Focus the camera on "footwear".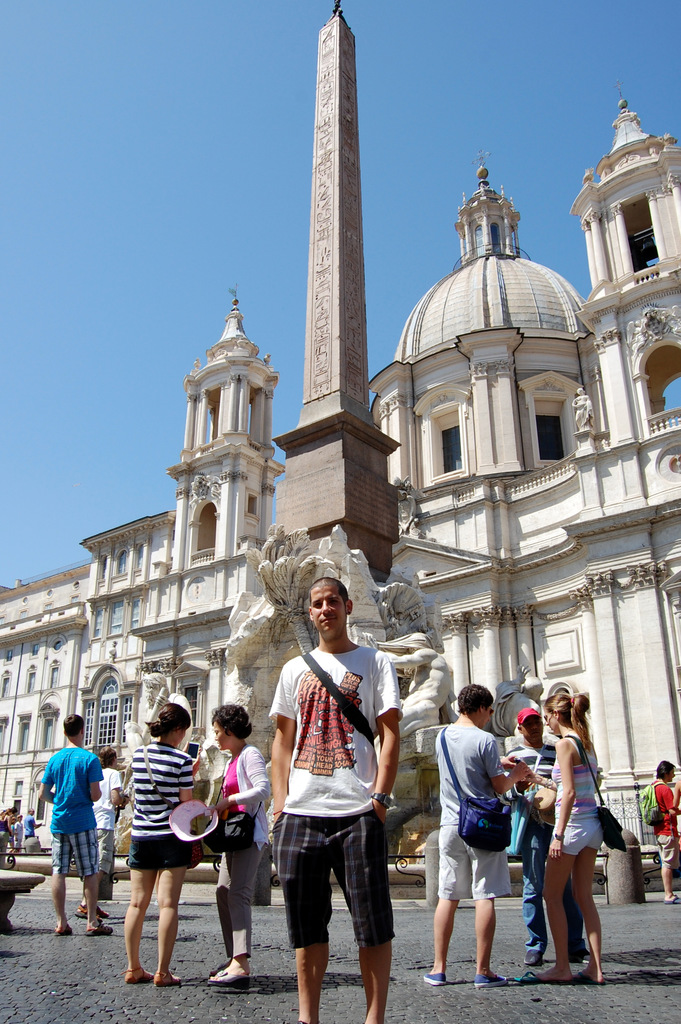
Focus region: [x1=84, y1=920, x2=116, y2=938].
